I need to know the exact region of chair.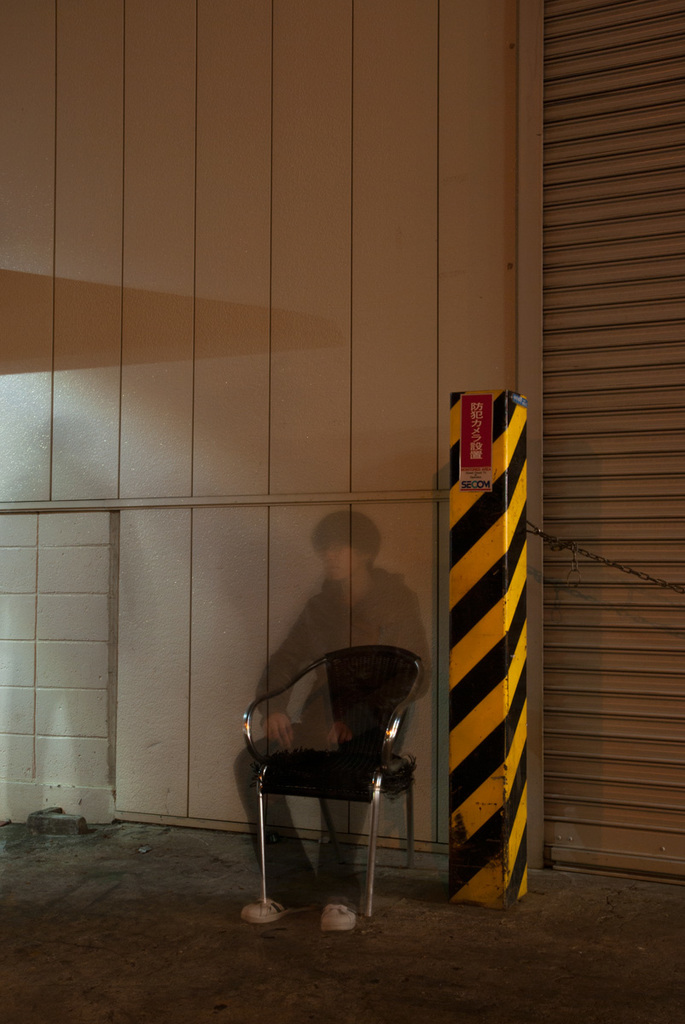
Region: x1=234, y1=629, x2=432, y2=938.
